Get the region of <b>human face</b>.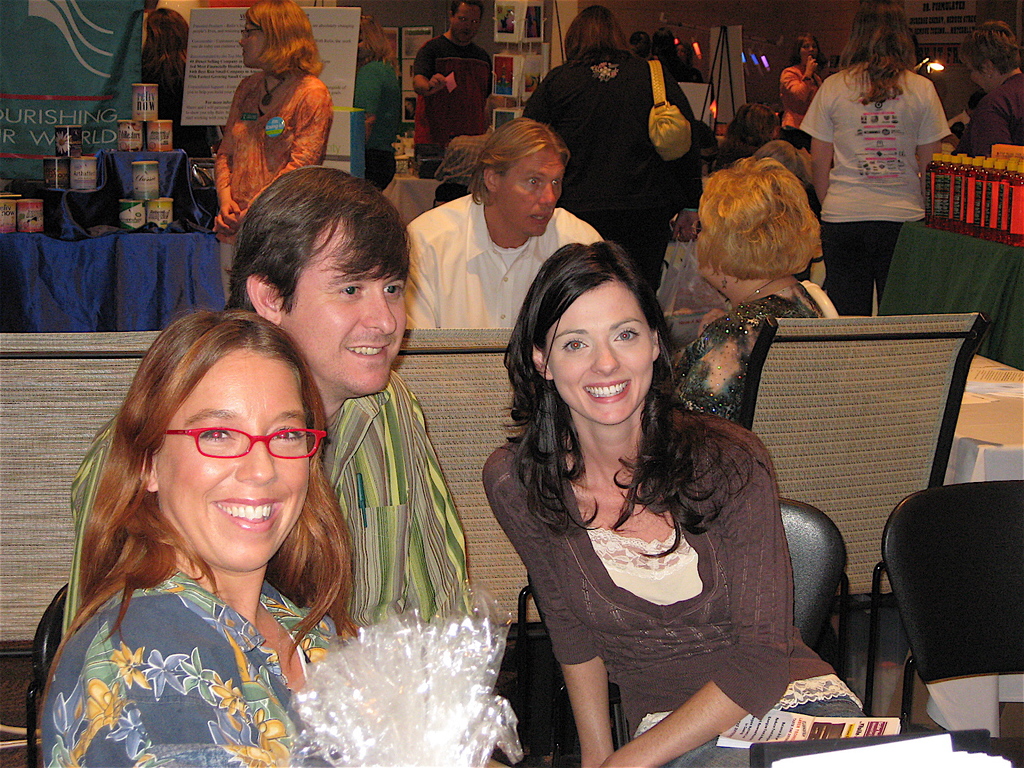
Rect(452, 6, 477, 45).
